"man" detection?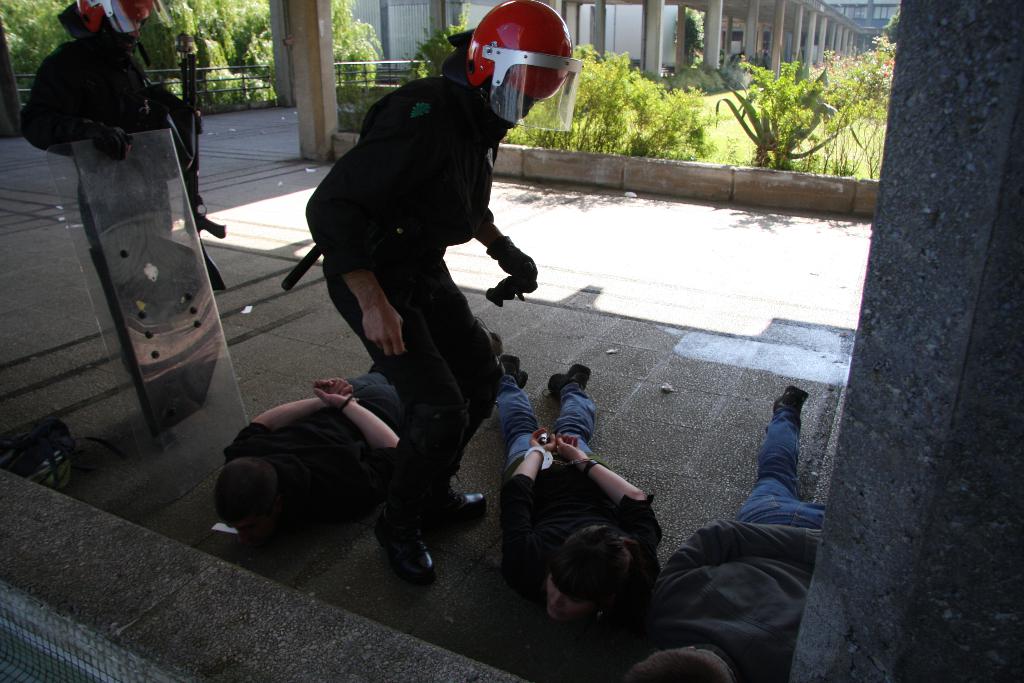
left=636, top=365, right=850, bottom=670
